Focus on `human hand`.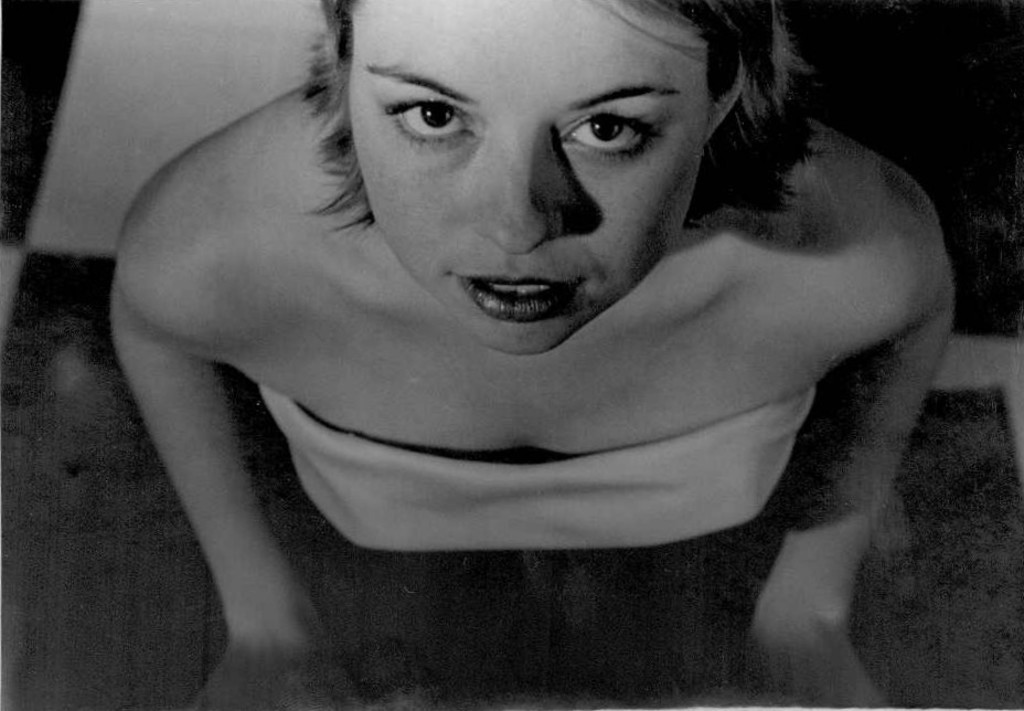
Focused at 745/634/895/710.
